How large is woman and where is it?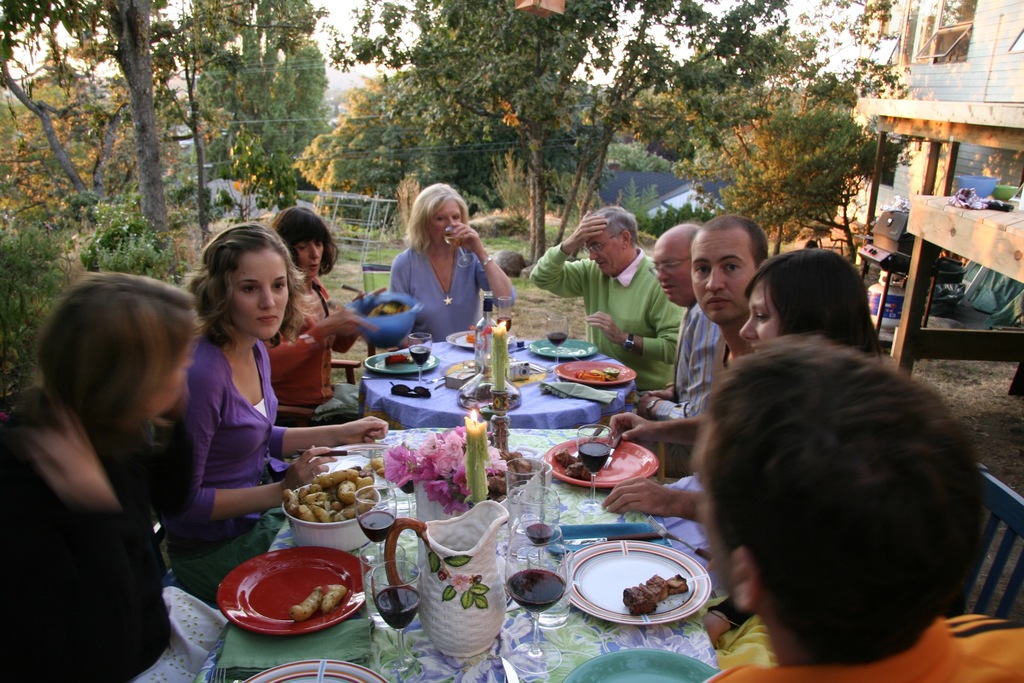
Bounding box: box=[372, 186, 507, 347].
